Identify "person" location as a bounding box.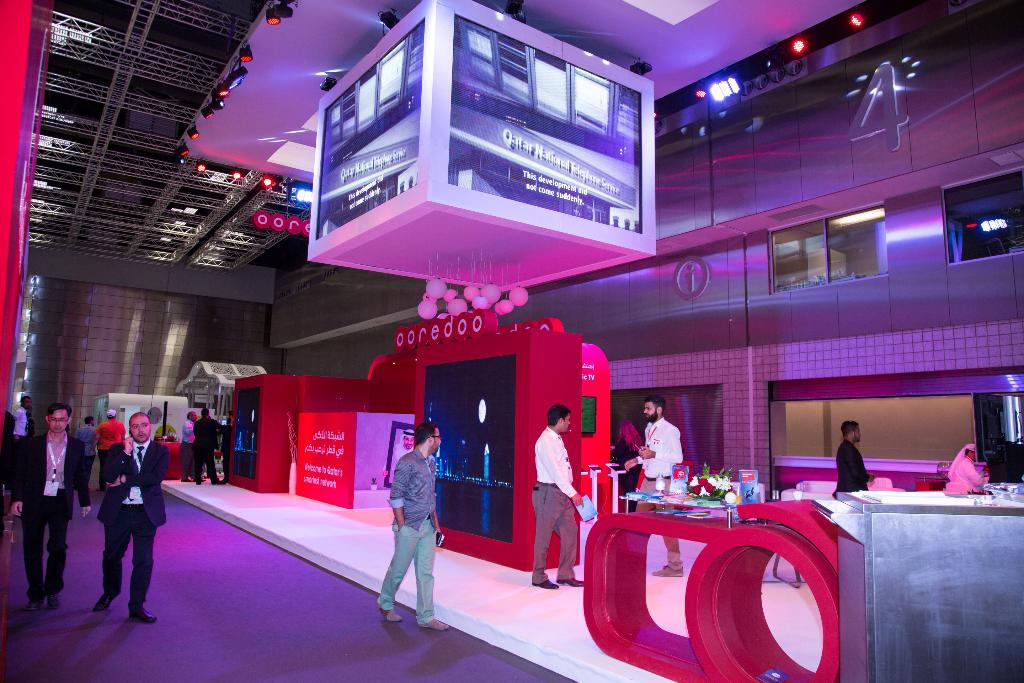
locate(527, 400, 588, 593).
